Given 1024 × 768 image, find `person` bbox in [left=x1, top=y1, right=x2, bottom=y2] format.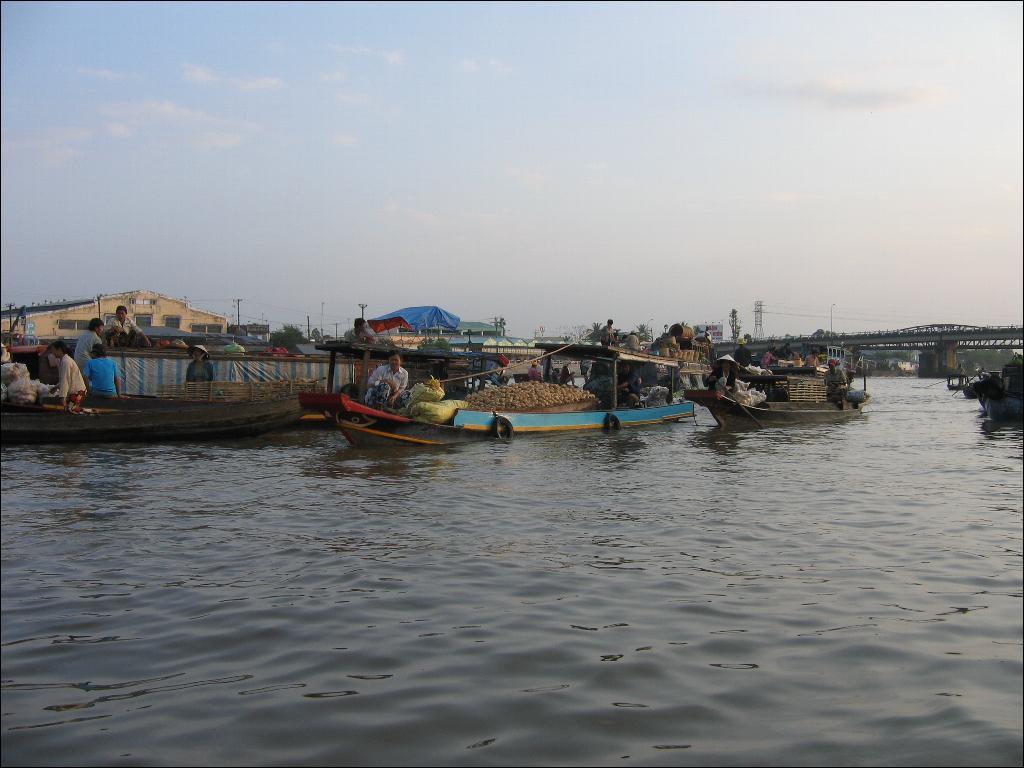
[left=76, top=315, right=103, bottom=369].
